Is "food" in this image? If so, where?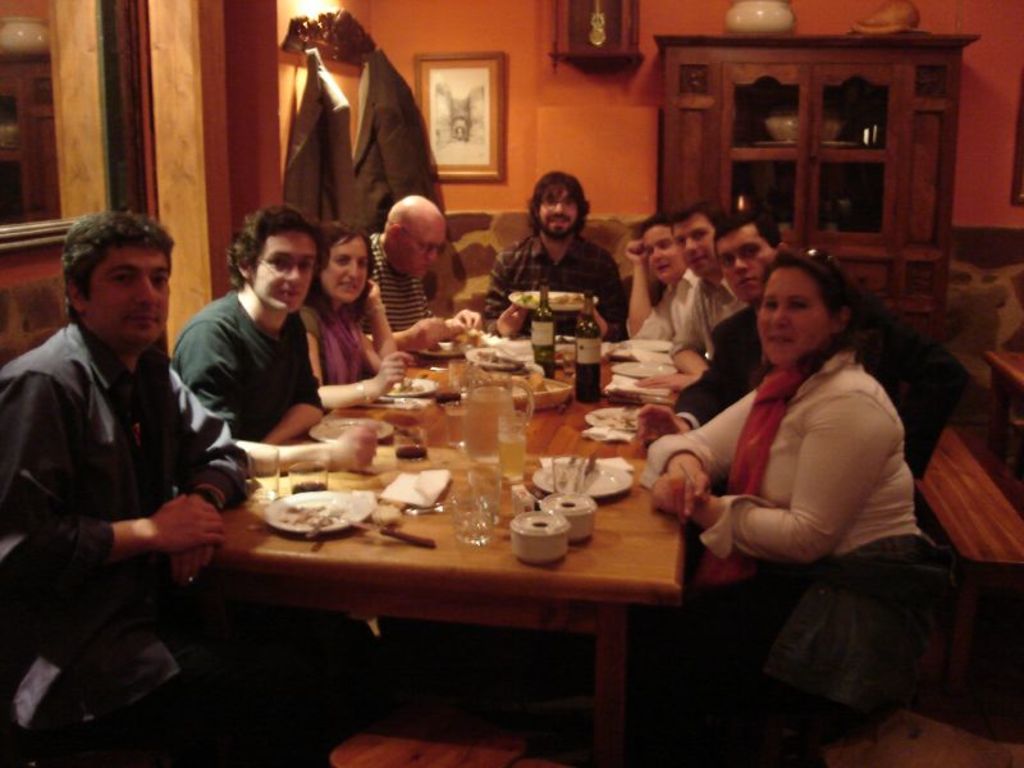
Yes, at [509, 289, 589, 311].
